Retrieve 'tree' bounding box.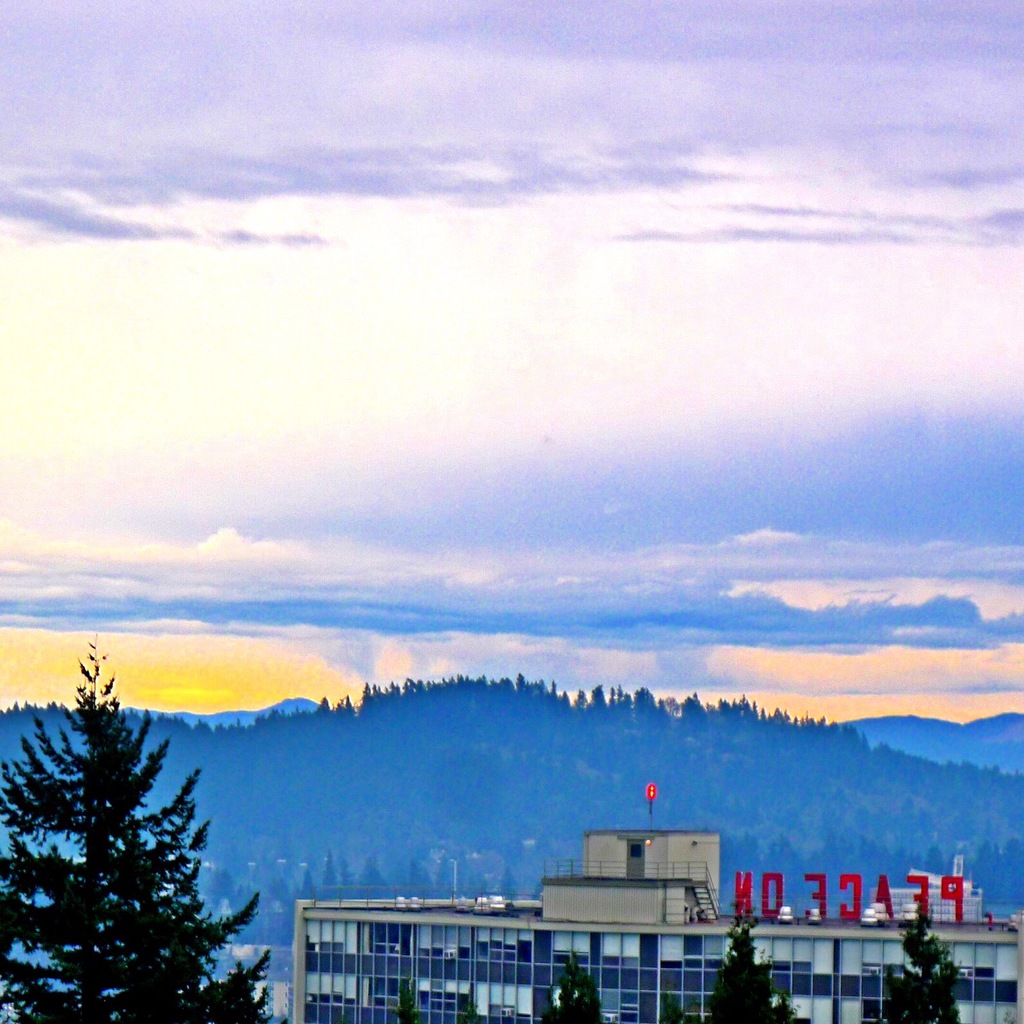
Bounding box: detection(660, 908, 802, 1023).
